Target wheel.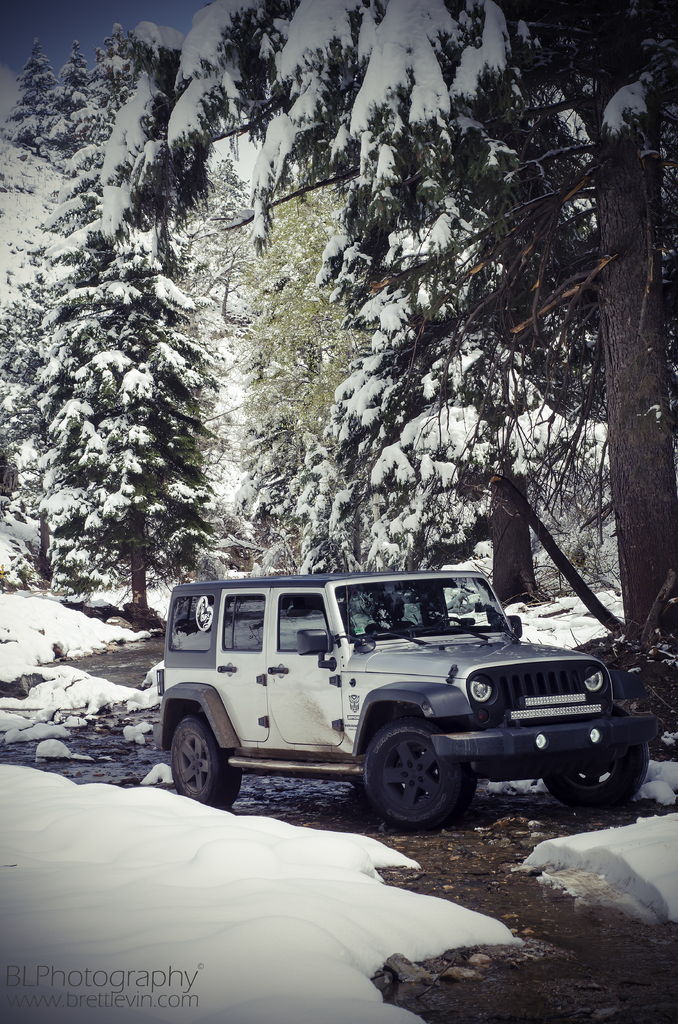
Target region: bbox=[171, 715, 243, 808].
